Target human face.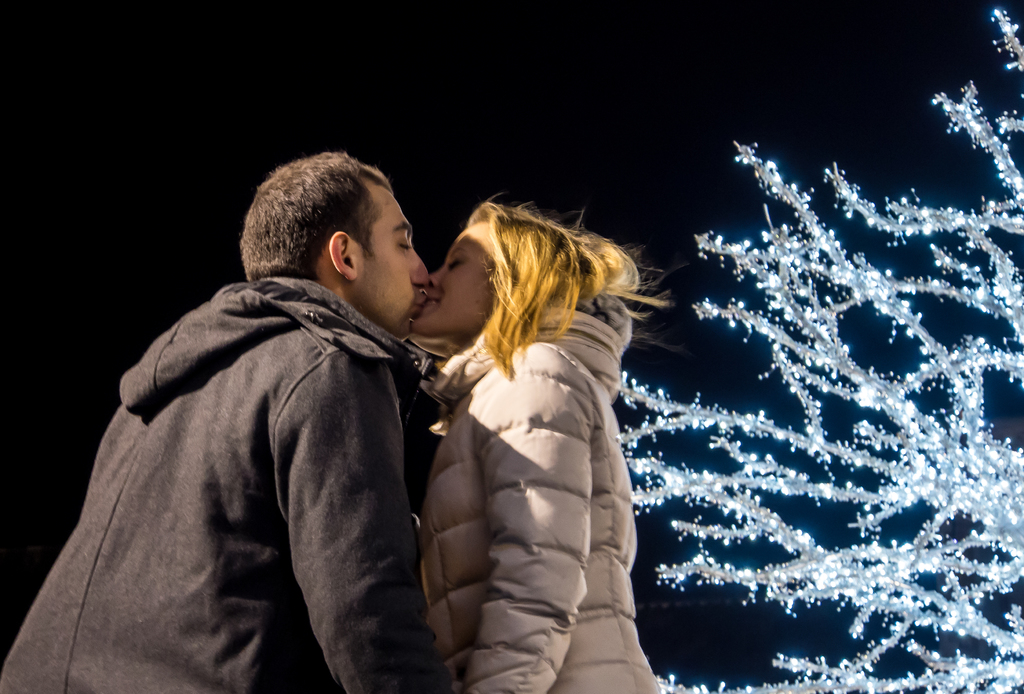
Target region: <bbox>406, 220, 495, 338</bbox>.
